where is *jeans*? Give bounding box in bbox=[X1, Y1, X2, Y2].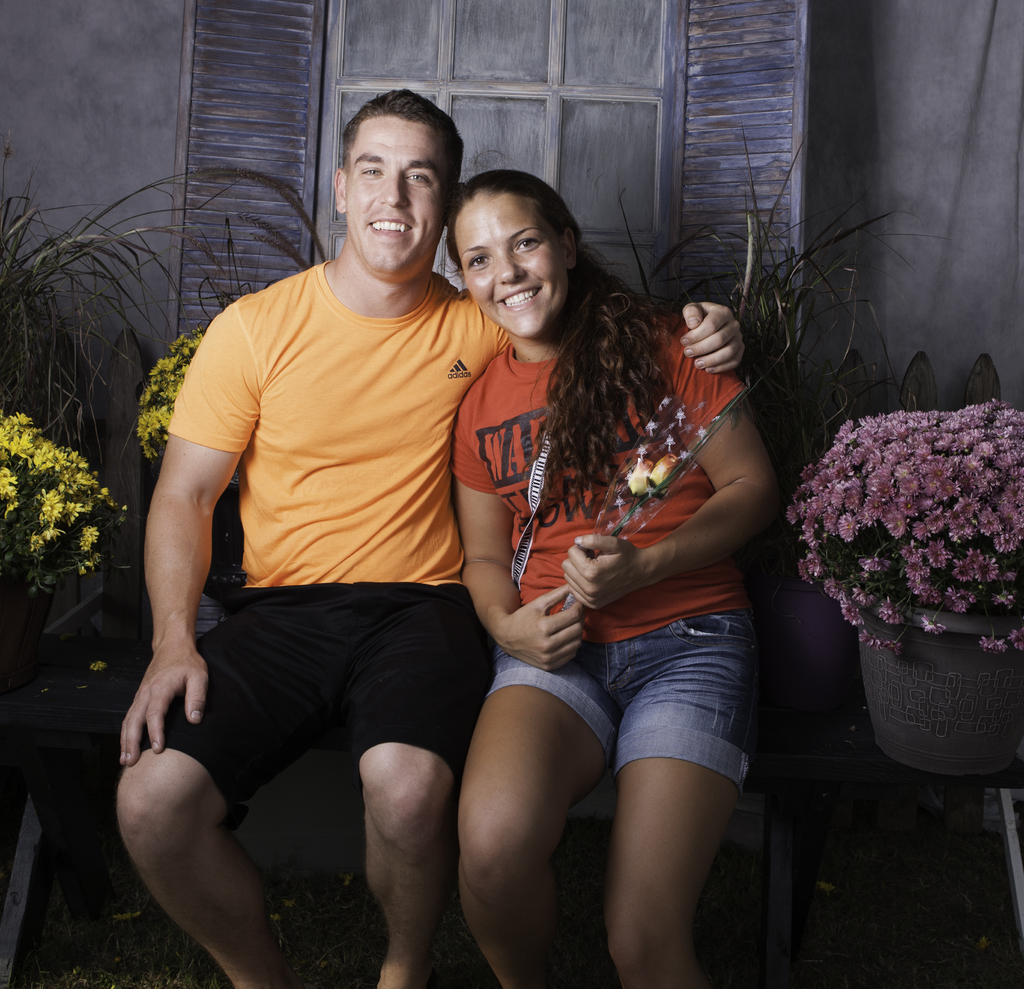
bbox=[487, 615, 748, 780].
